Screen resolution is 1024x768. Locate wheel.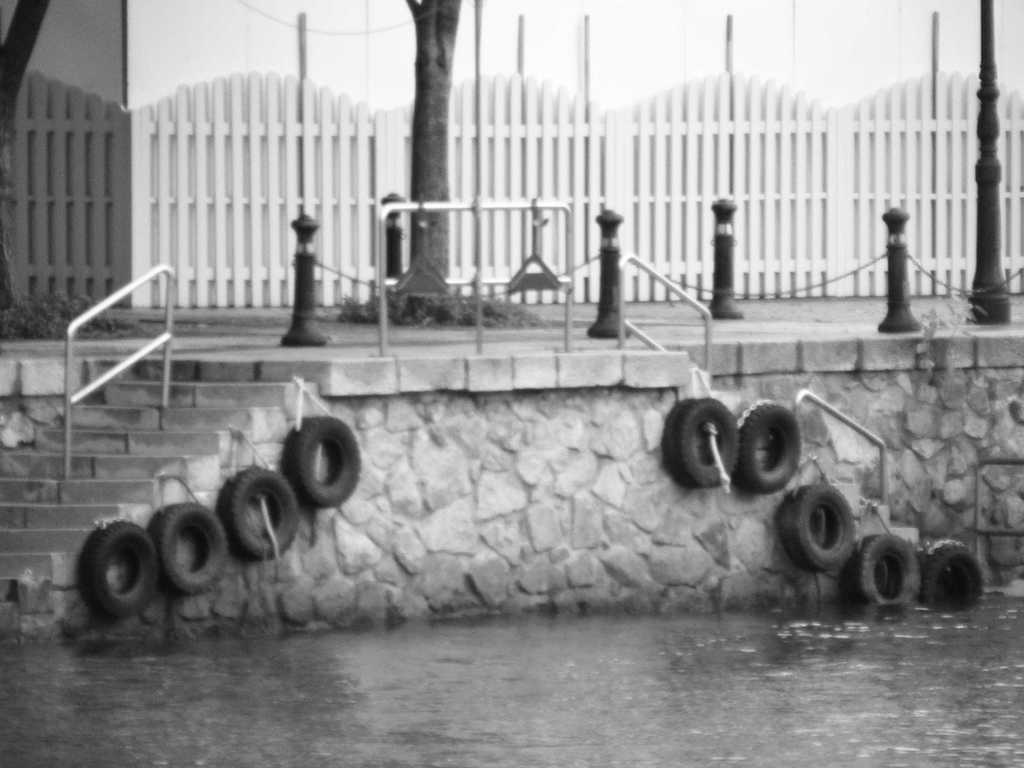
[left=776, top=482, right=857, bottom=575].
